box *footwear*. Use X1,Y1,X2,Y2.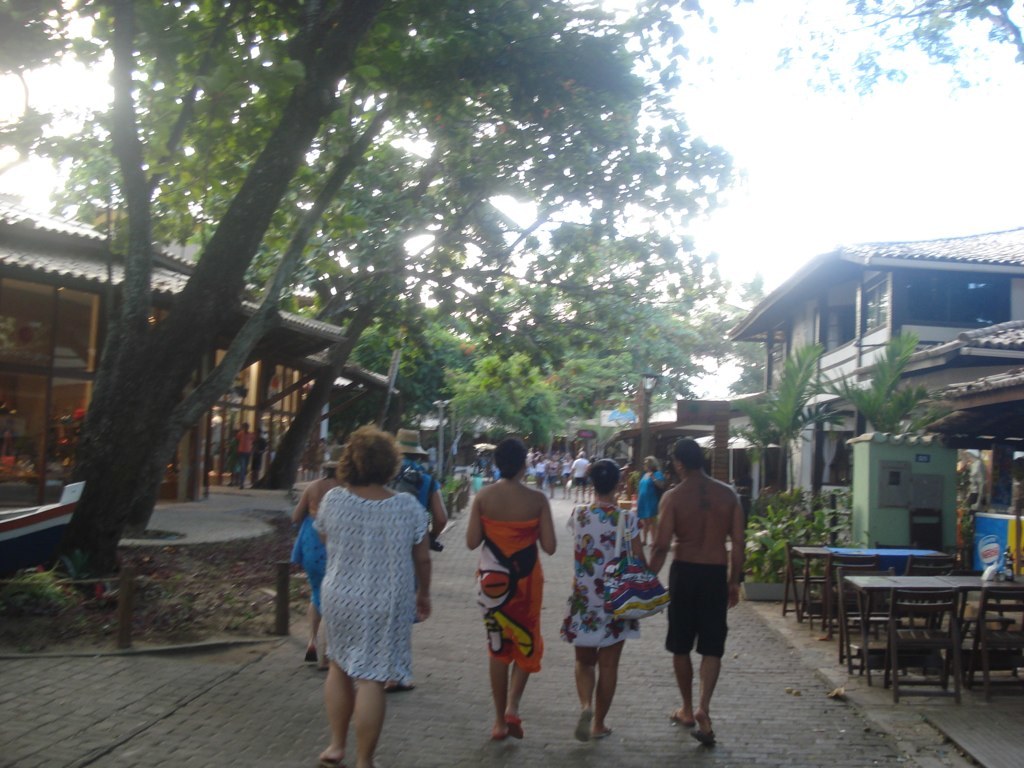
504,712,524,740.
